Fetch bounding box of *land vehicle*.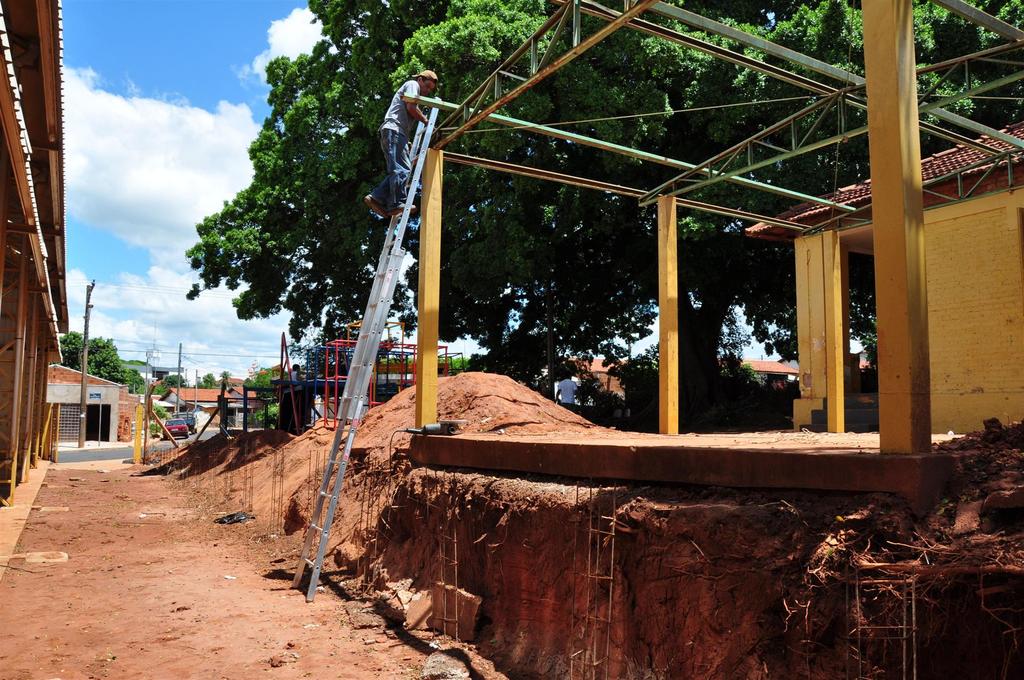
Bbox: (left=165, top=419, right=188, bottom=441).
